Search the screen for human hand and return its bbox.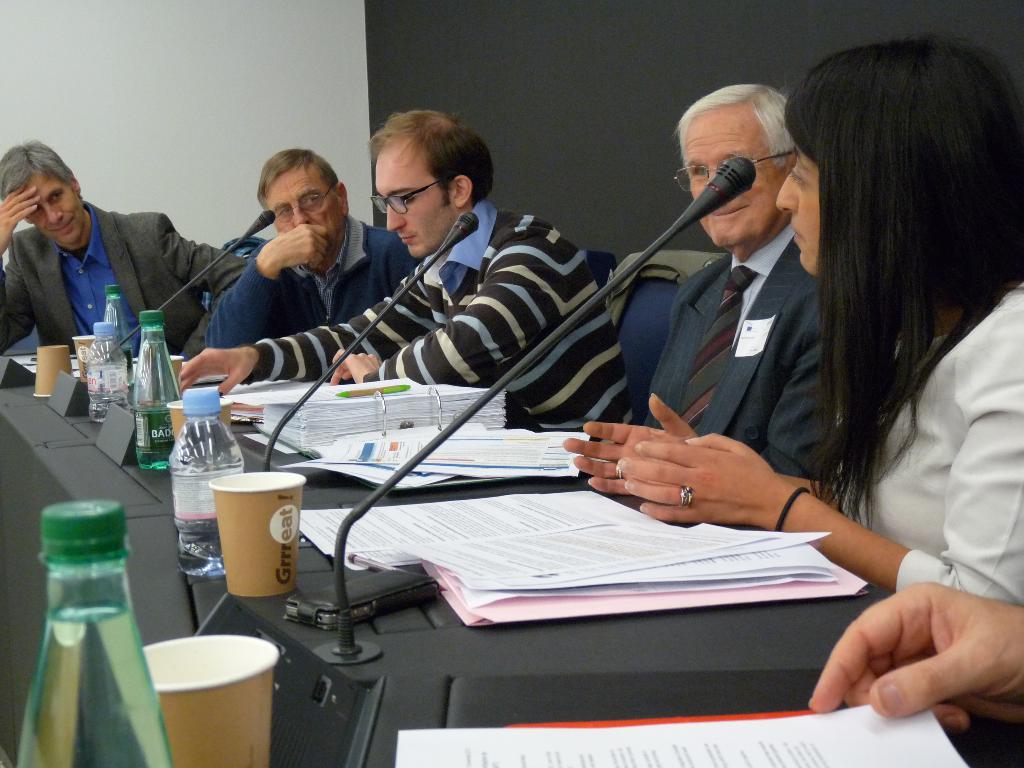
Found: x1=330 y1=348 x2=385 y2=384.
